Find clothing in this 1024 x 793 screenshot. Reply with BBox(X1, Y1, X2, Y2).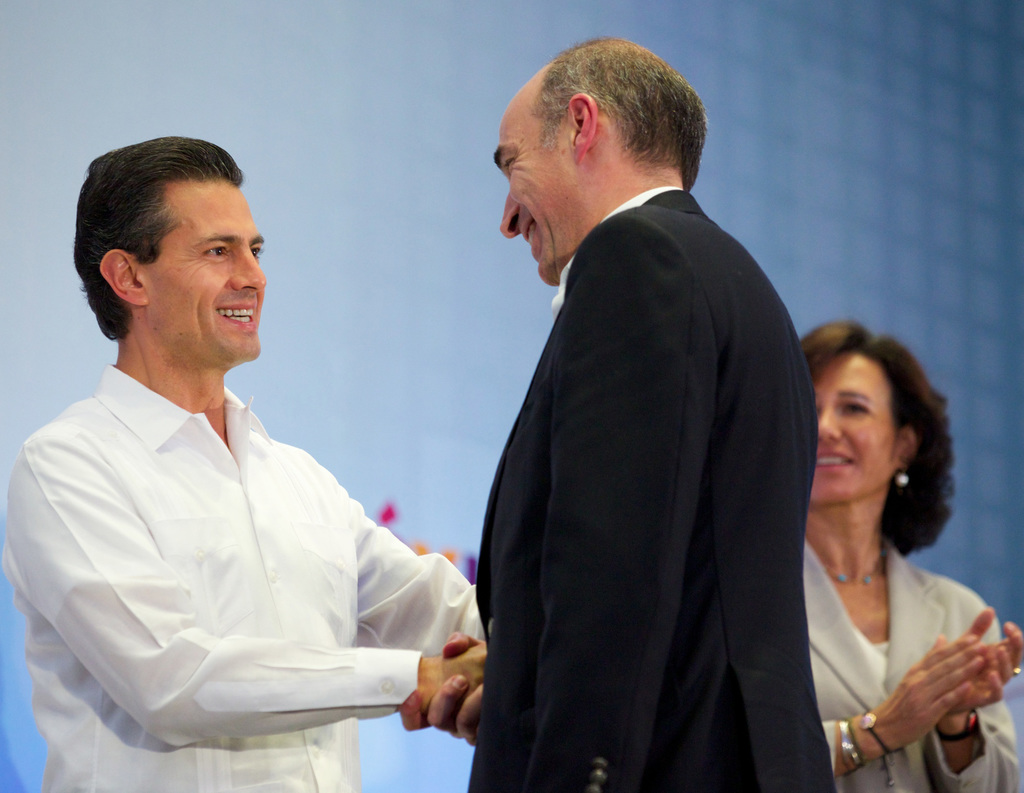
BBox(467, 184, 838, 792).
